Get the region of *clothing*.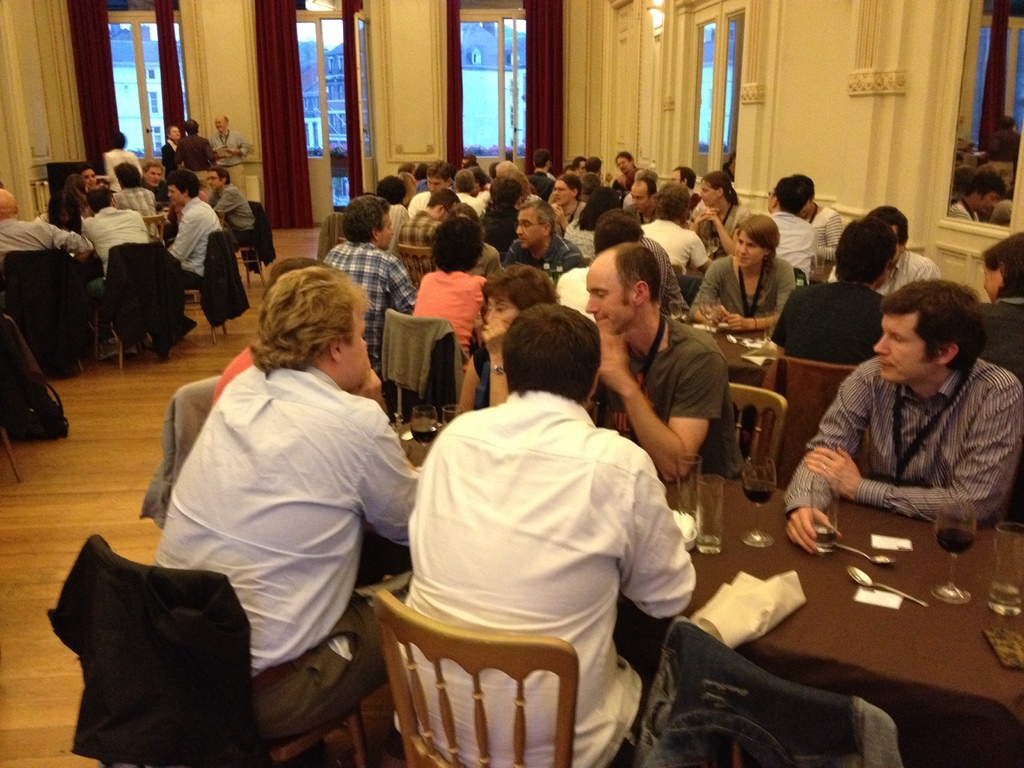
{"x1": 154, "y1": 365, "x2": 423, "y2": 743}.
